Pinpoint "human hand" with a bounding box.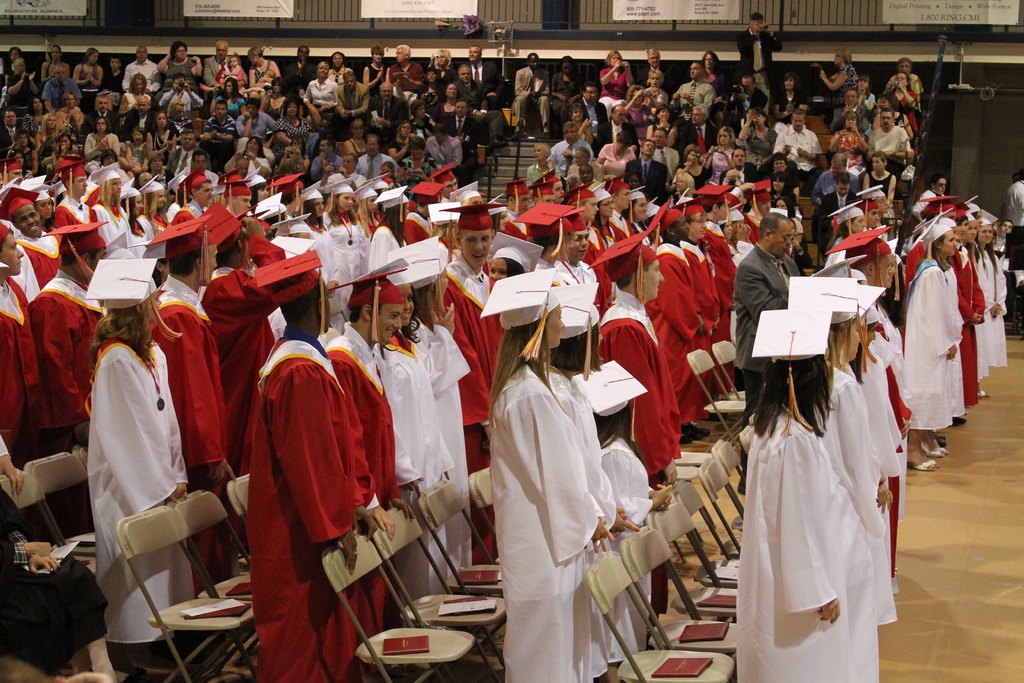
x1=969, y1=313, x2=985, y2=325.
